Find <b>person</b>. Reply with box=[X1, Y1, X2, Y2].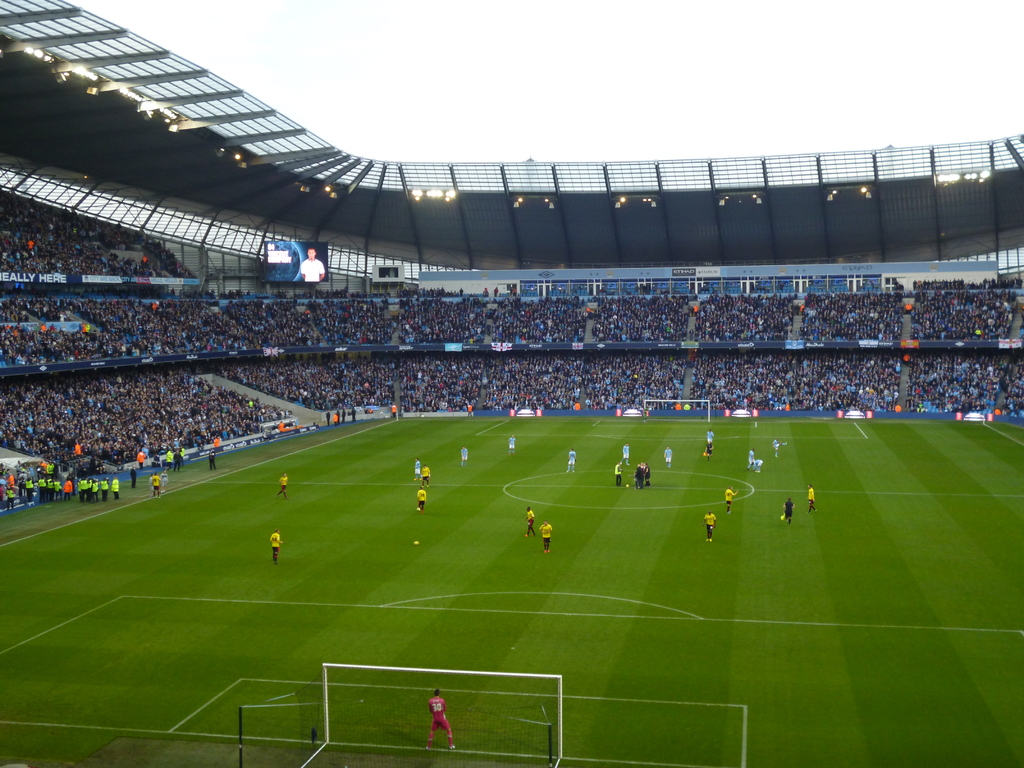
box=[706, 513, 721, 540].
